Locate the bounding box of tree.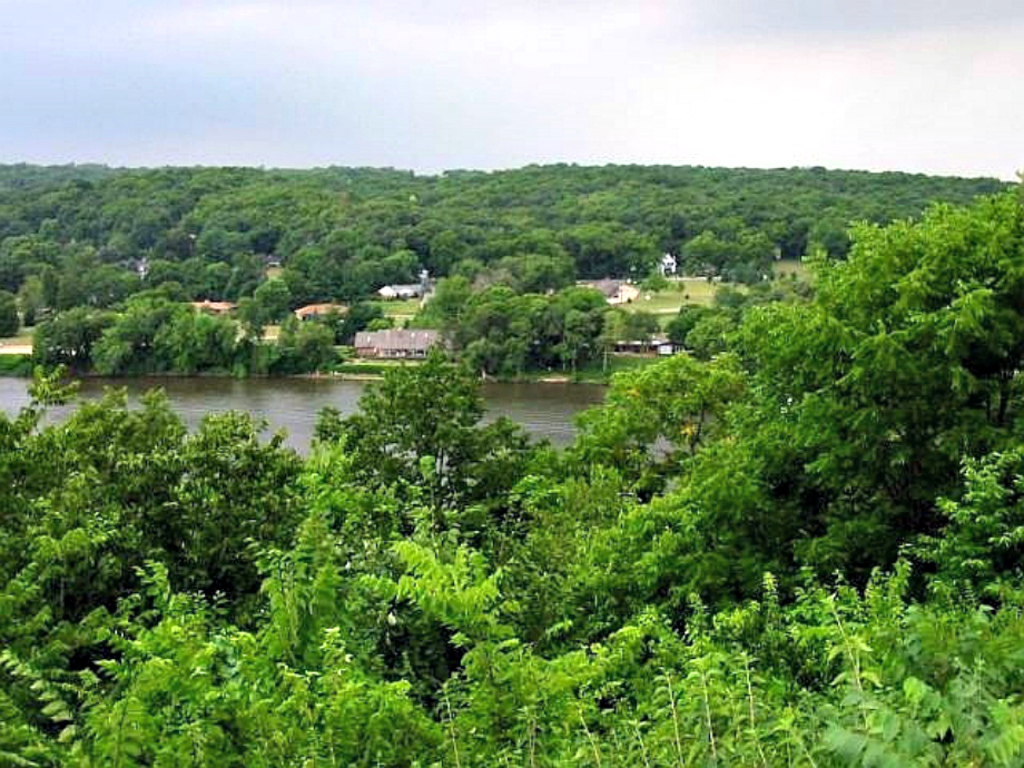
Bounding box: <box>87,313,140,370</box>.
